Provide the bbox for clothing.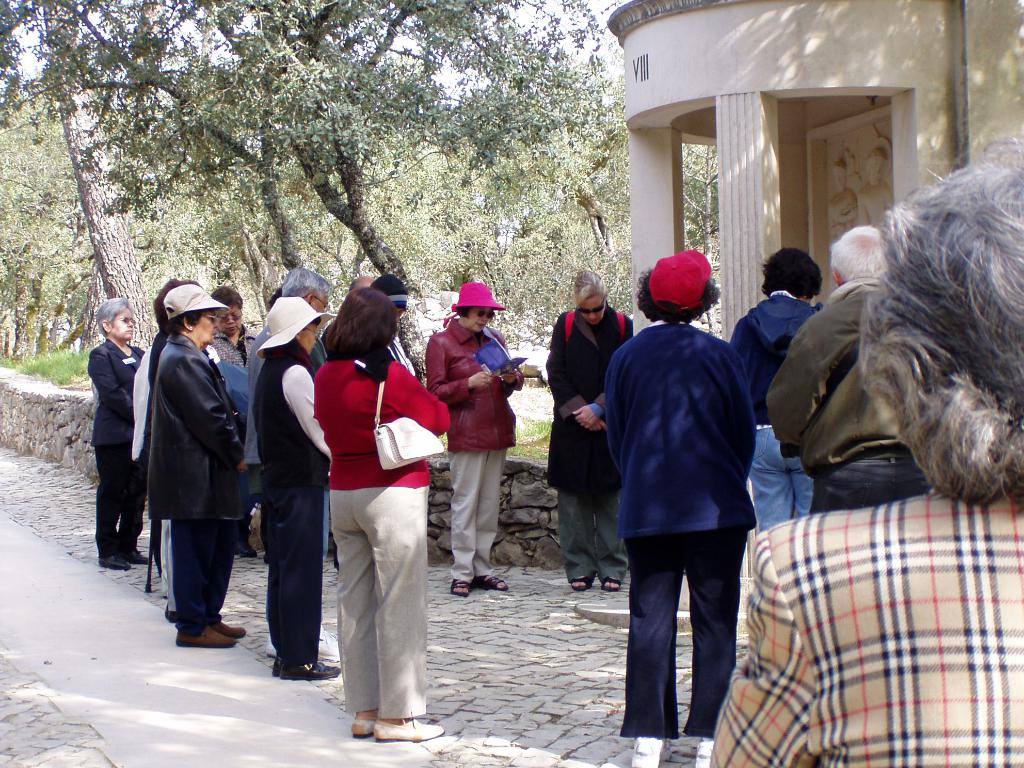
bbox=(205, 338, 269, 549).
